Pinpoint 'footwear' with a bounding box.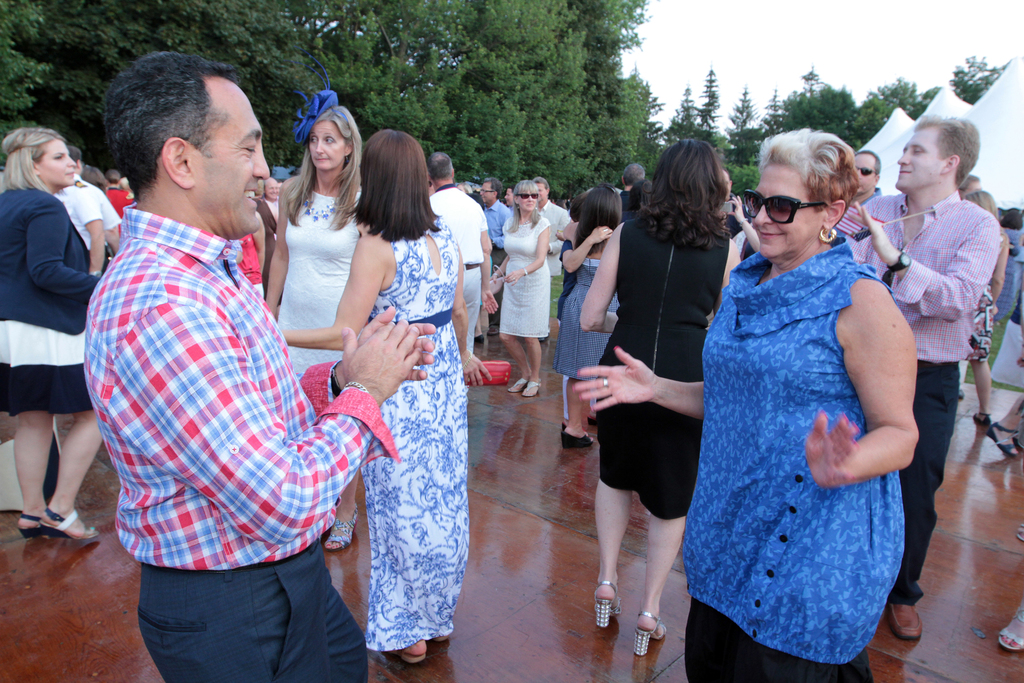
crop(382, 646, 426, 667).
